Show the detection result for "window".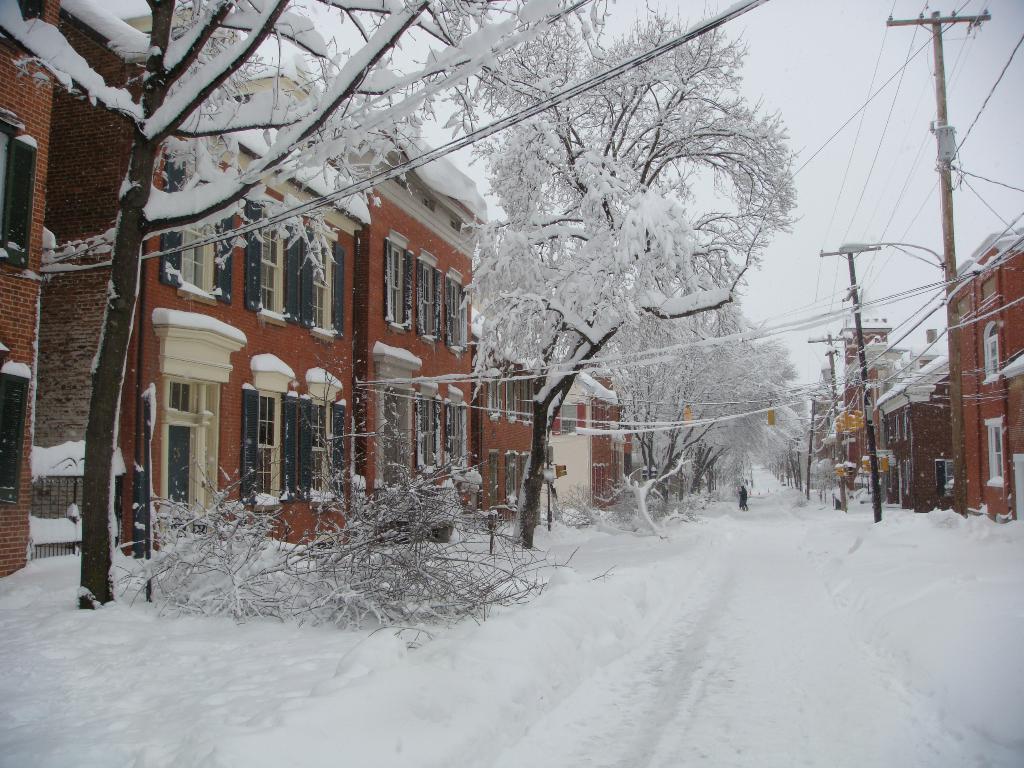
(x1=479, y1=367, x2=505, y2=420).
